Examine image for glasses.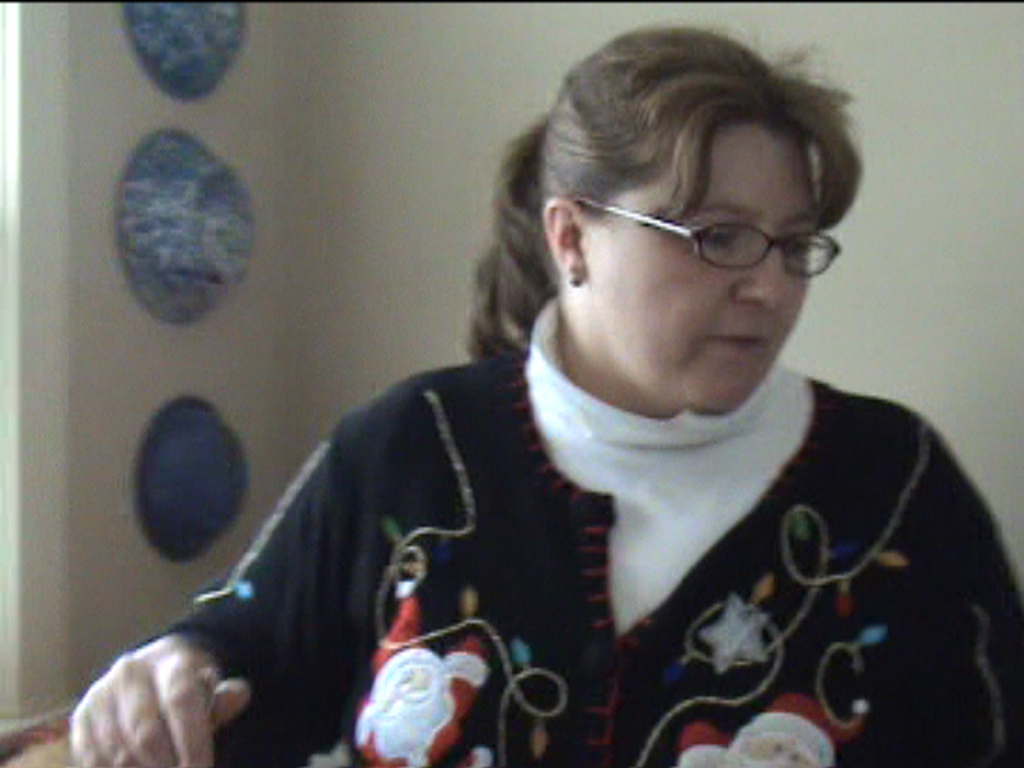
Examination result: region(563, 194, 845, 282).
